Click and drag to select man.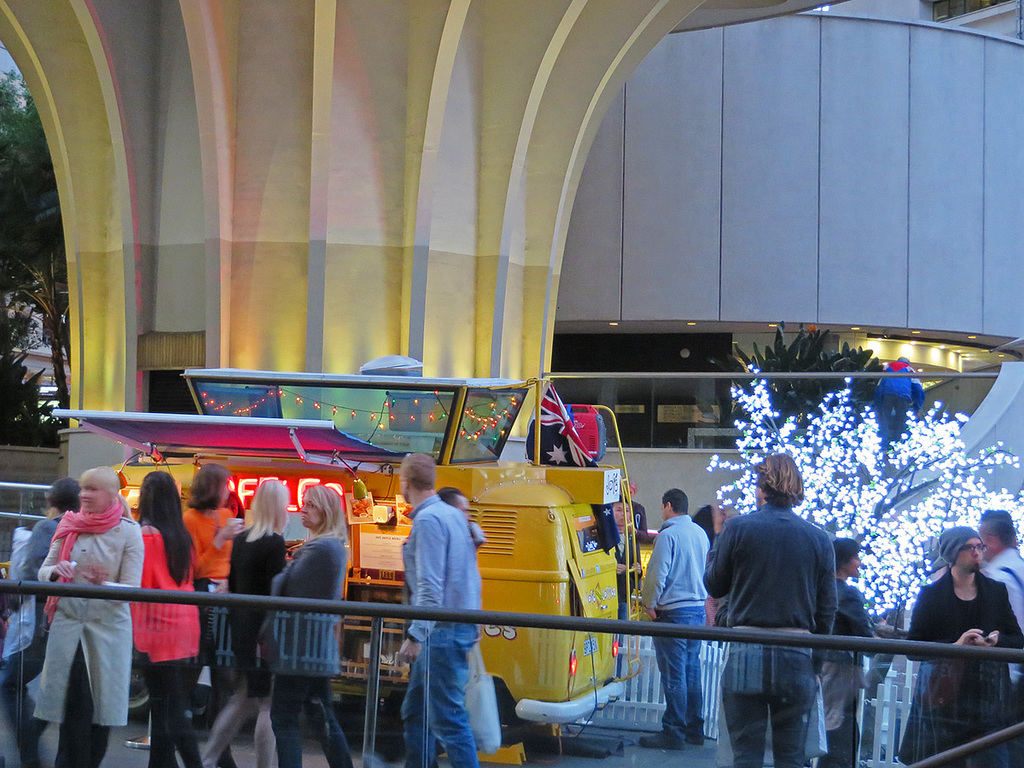
Selection: (x1=986, y1=512, x2=1023, y2=663).
